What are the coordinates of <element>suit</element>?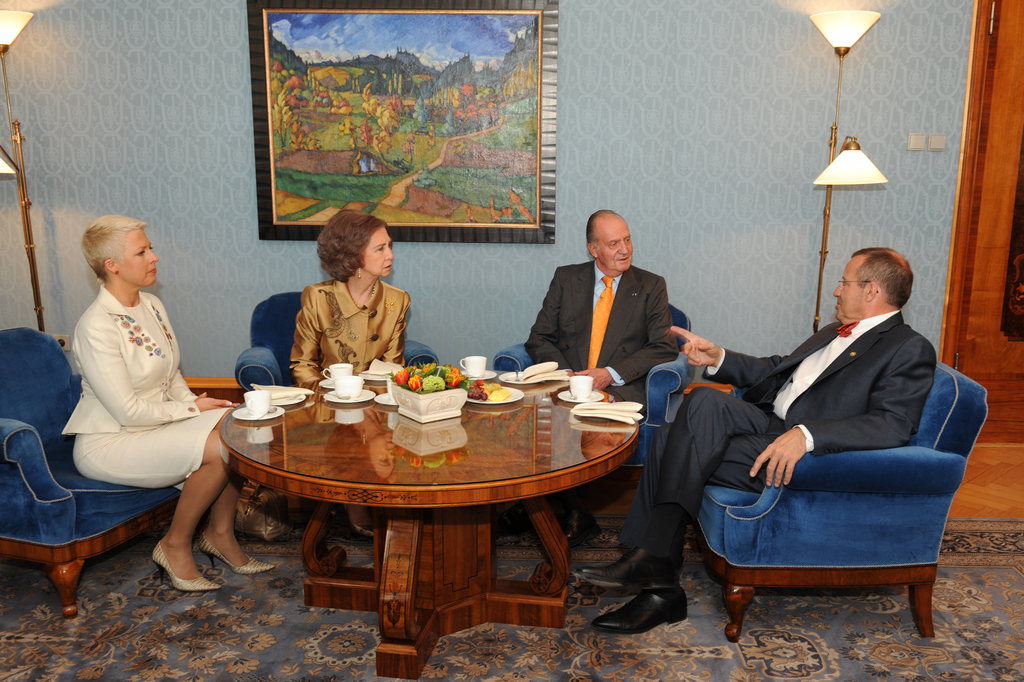
[56, 279, 203, 432].
